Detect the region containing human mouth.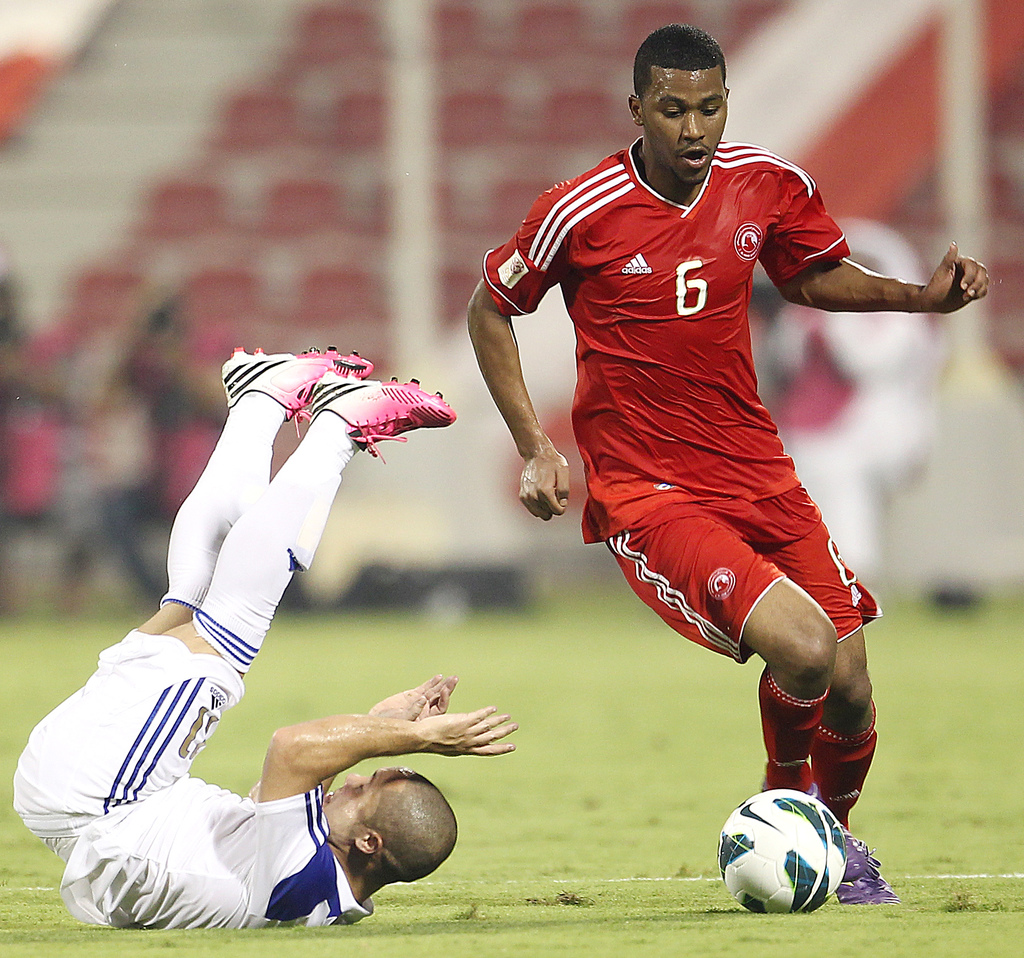
select_region(675, 141, 714, 177).
